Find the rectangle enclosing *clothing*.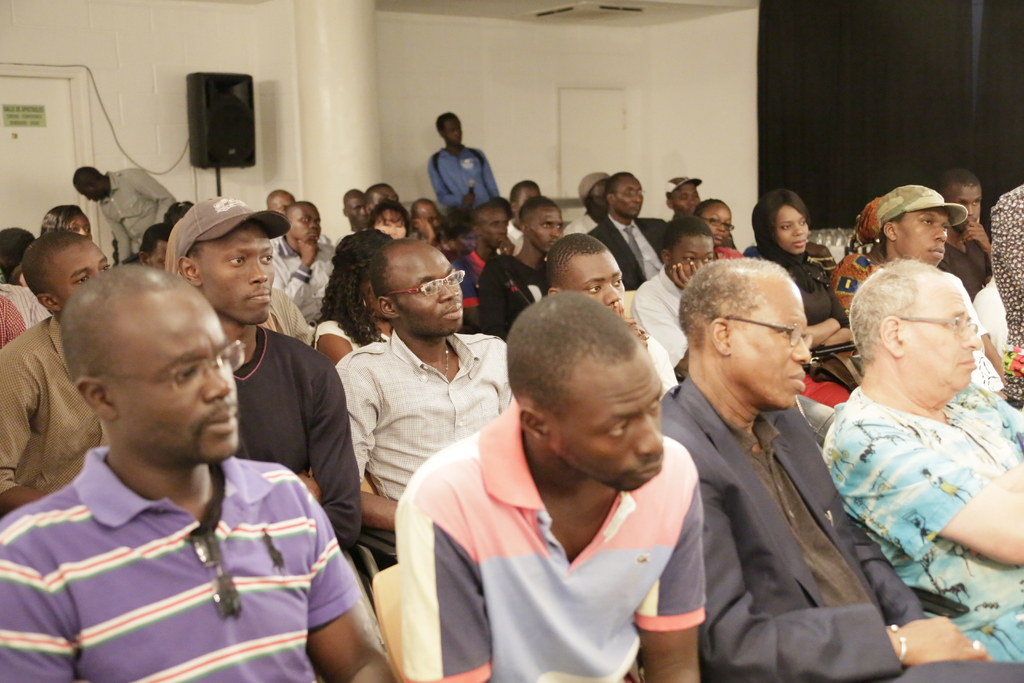
left=641, top=335, right=674, bottom=405.
